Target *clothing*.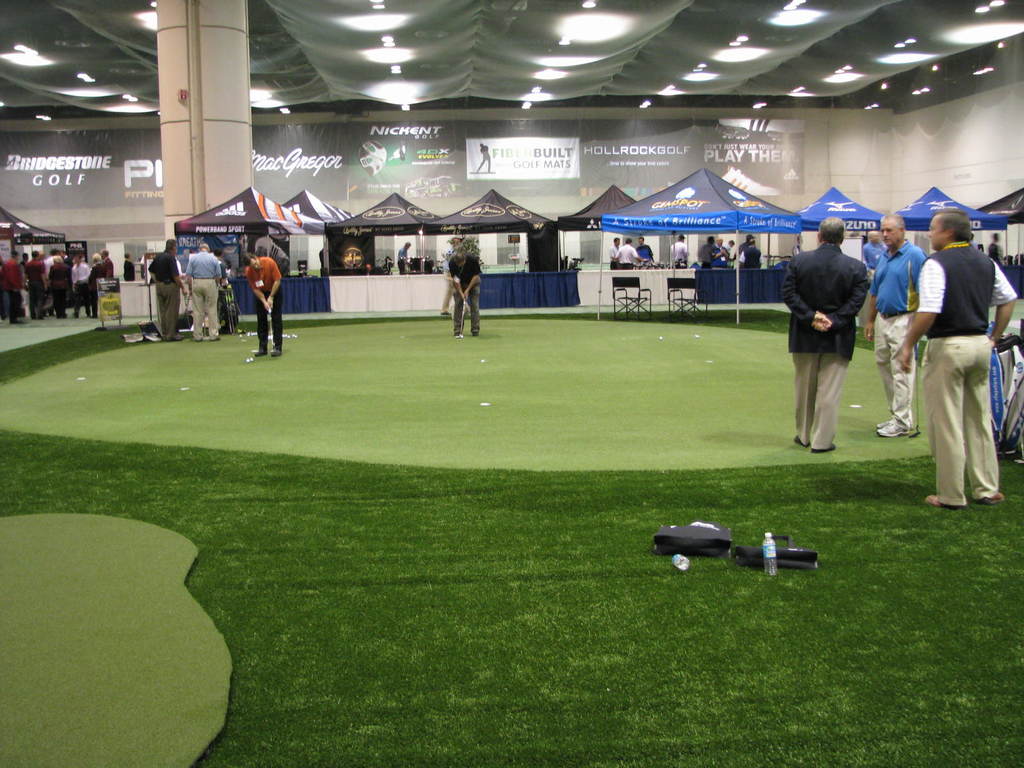
Target region: box(984, 245, 1000, 260).
